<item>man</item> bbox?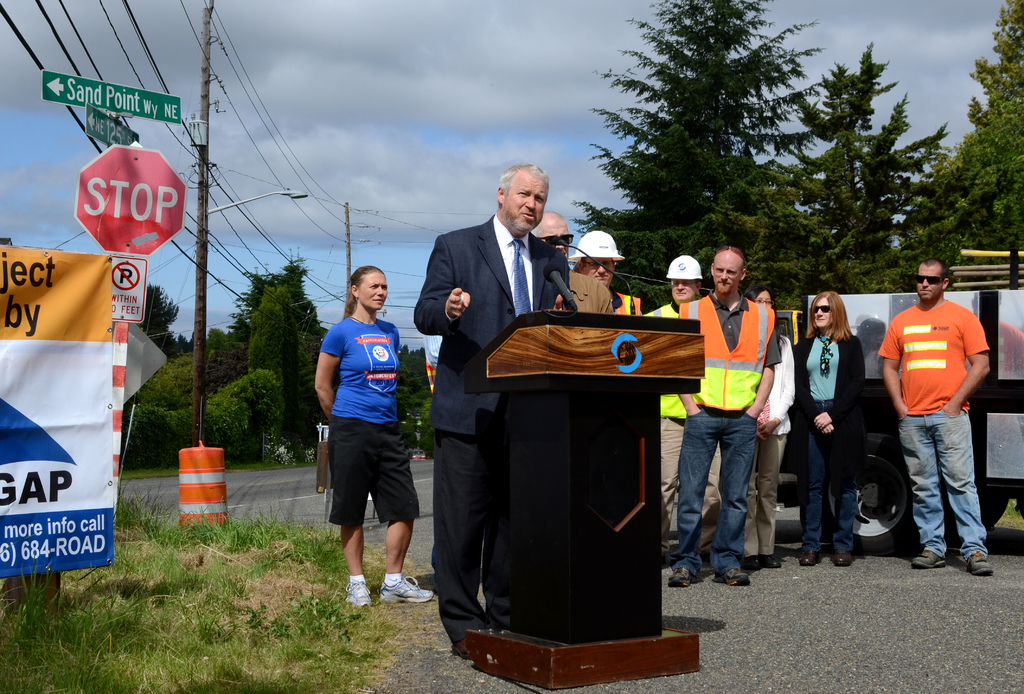
Rect(572, 231, 641, 314)
